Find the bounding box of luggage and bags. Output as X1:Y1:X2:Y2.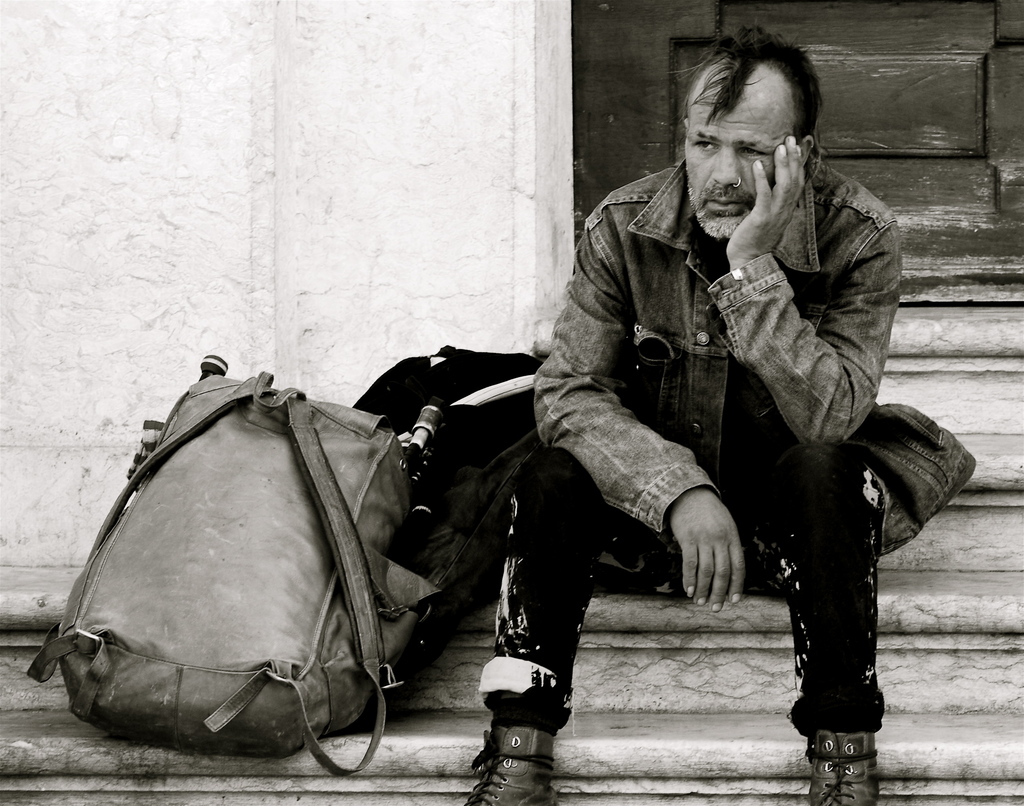
60:389:436:779.
